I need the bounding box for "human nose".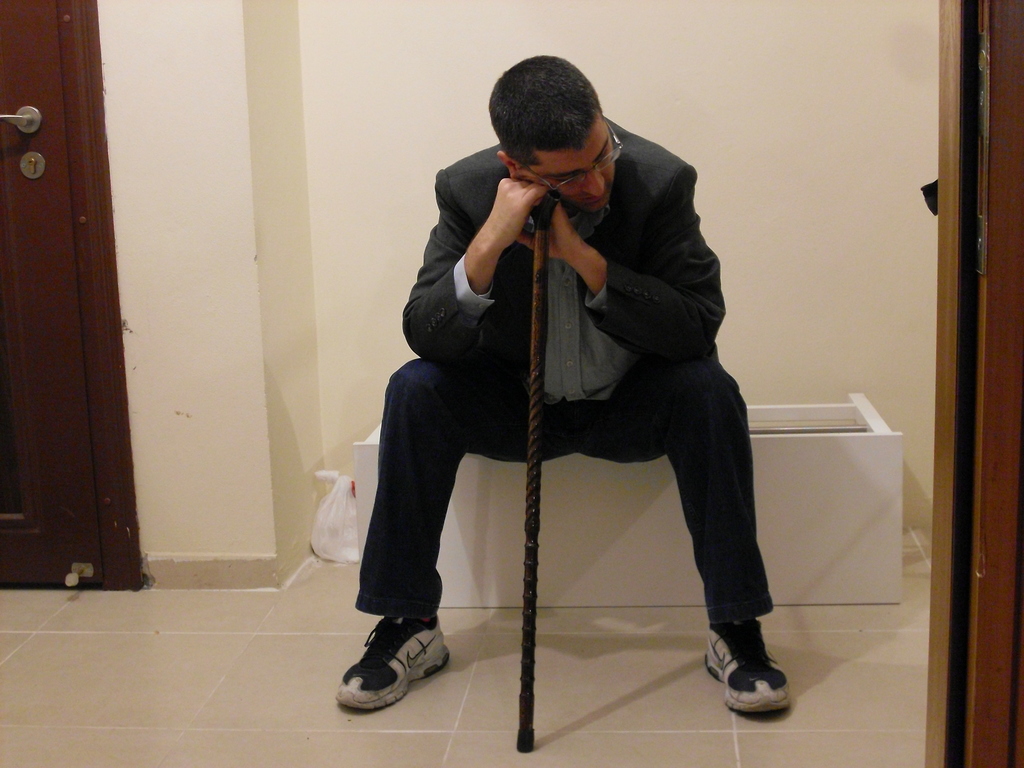
Here it is: crop(583, 171, 607, 198).
